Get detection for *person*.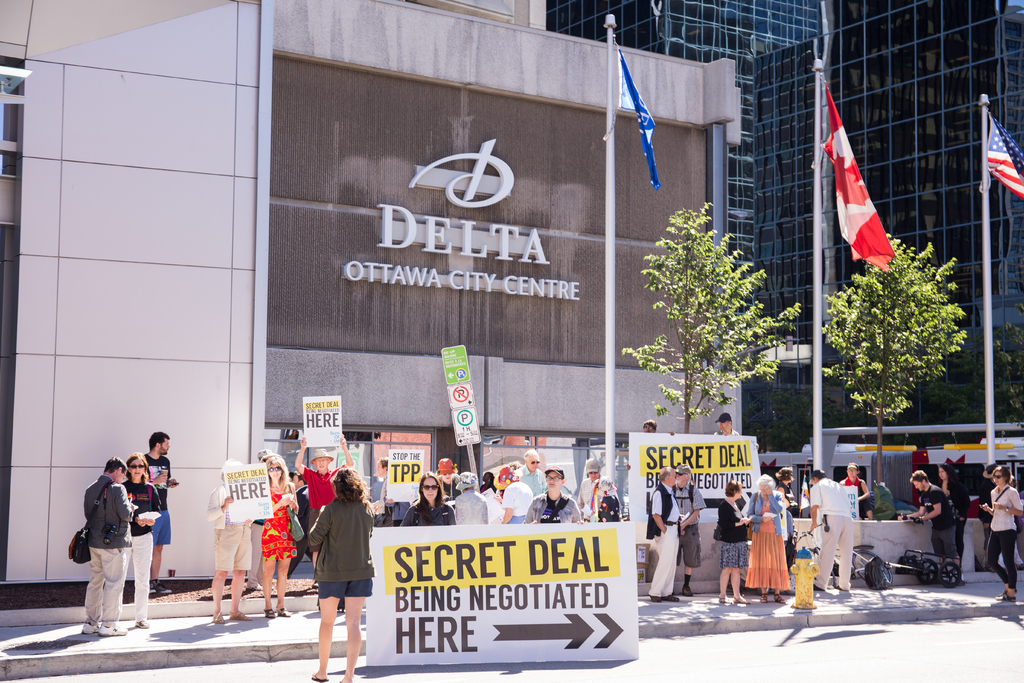
Detection: 394,483,447,534.
